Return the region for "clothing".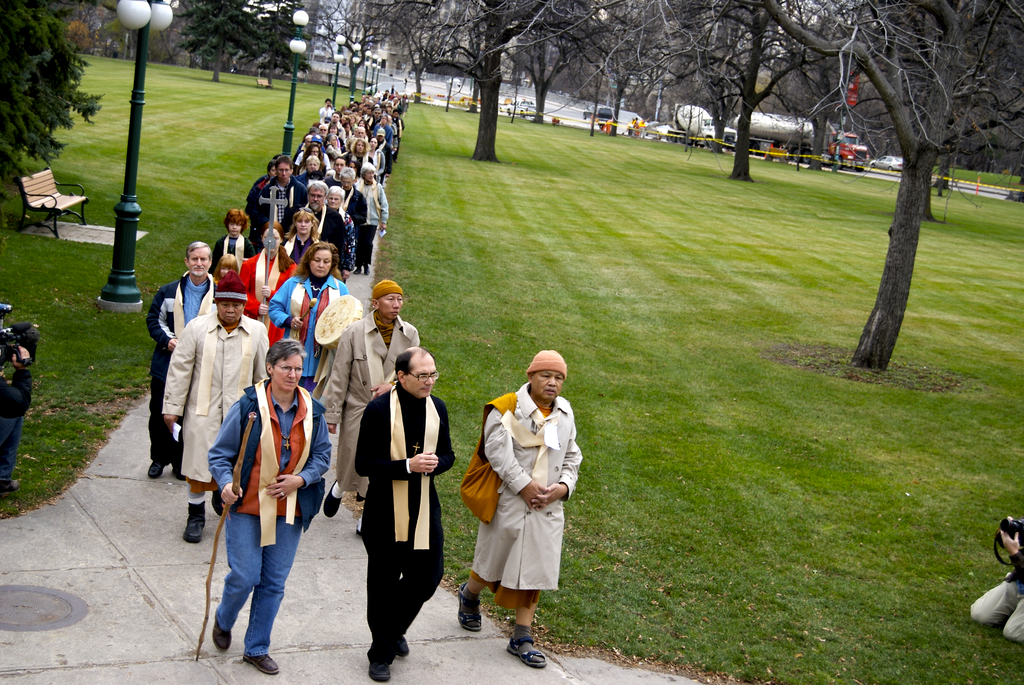
l=349, t=186, r=368, b=238.
